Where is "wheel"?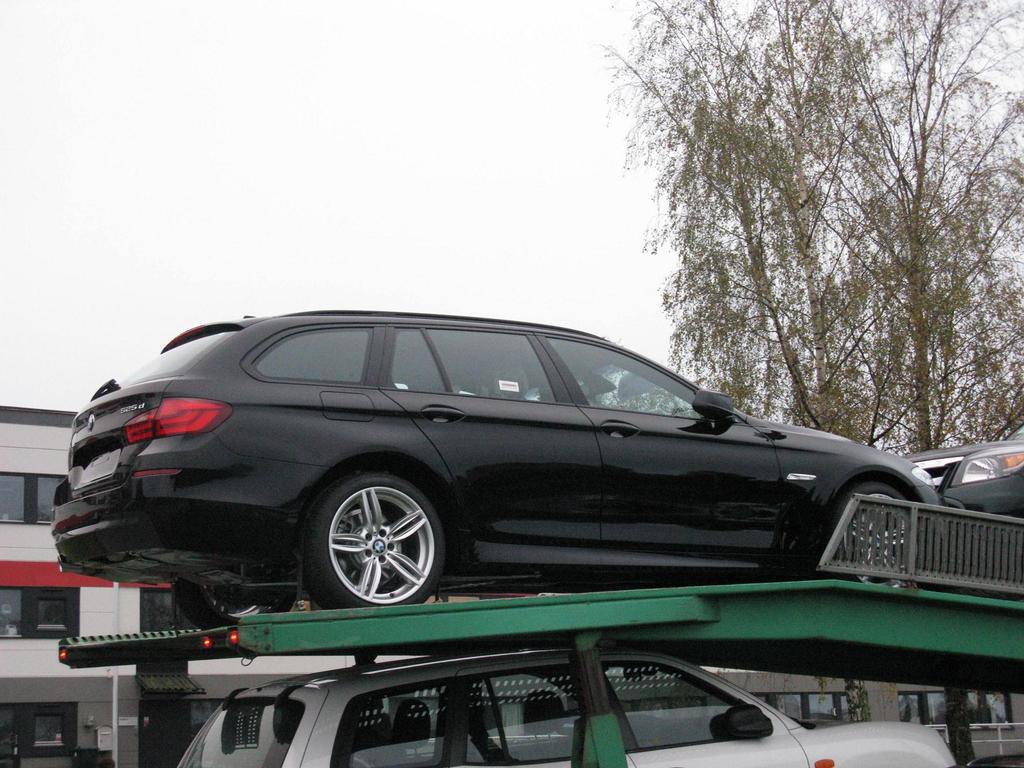
<box>175,576,291,630</box>.
